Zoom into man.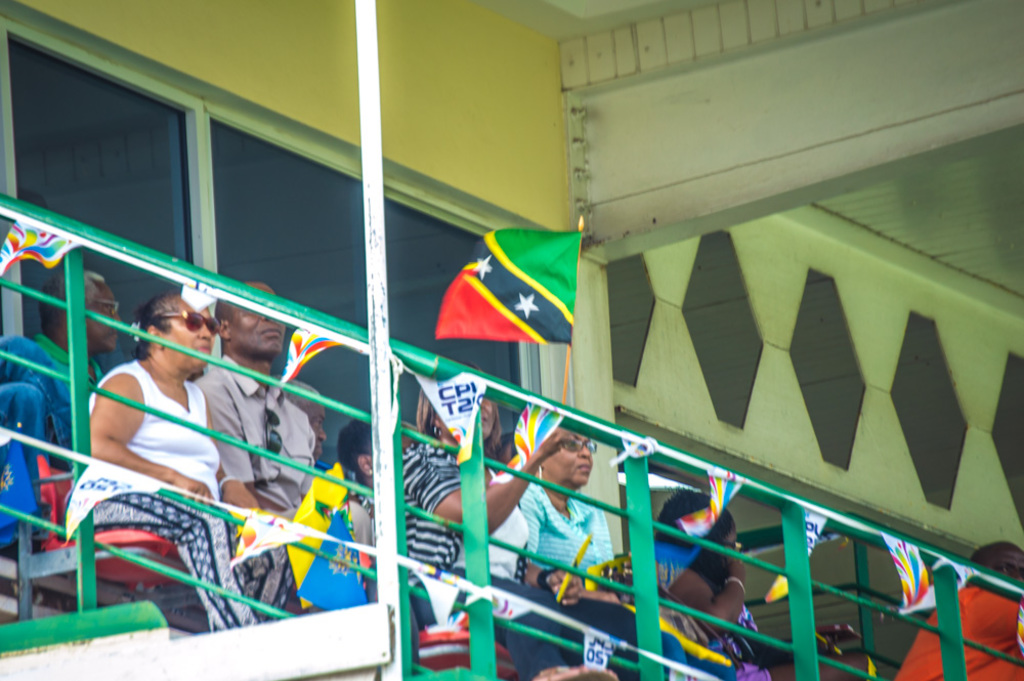
Zoom target: crop(190, 276, 316, 525).
